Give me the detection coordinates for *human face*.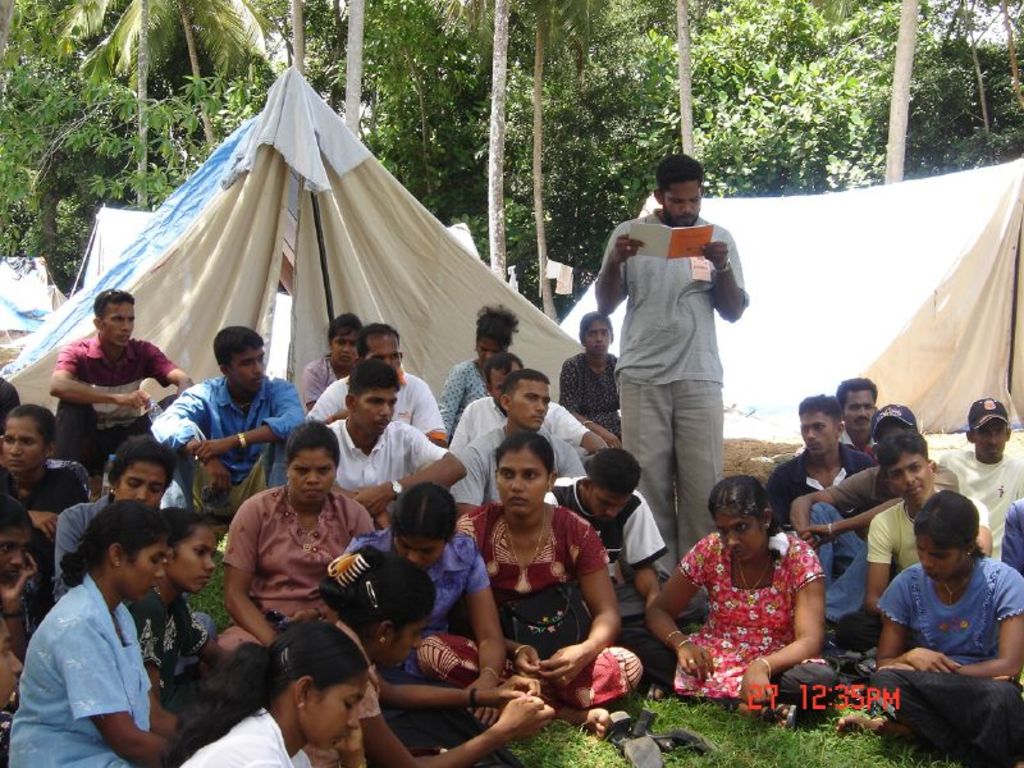
Rect(662, 182, 701, 227).
